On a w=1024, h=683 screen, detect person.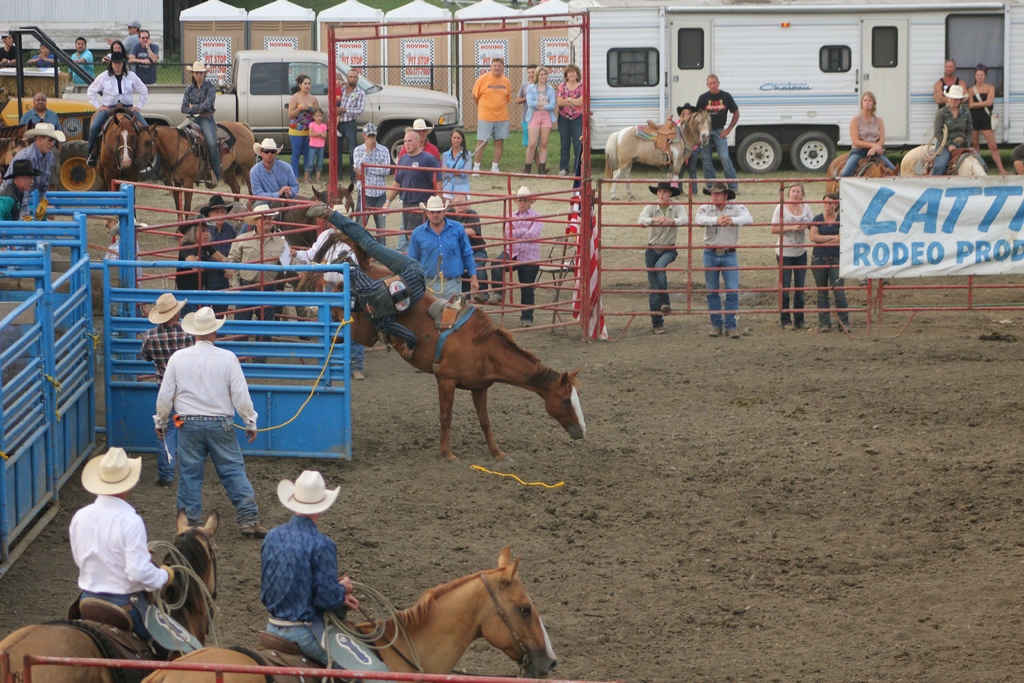
{"left": 138, "top": 292, "right": 204, "bottom": 482}.
